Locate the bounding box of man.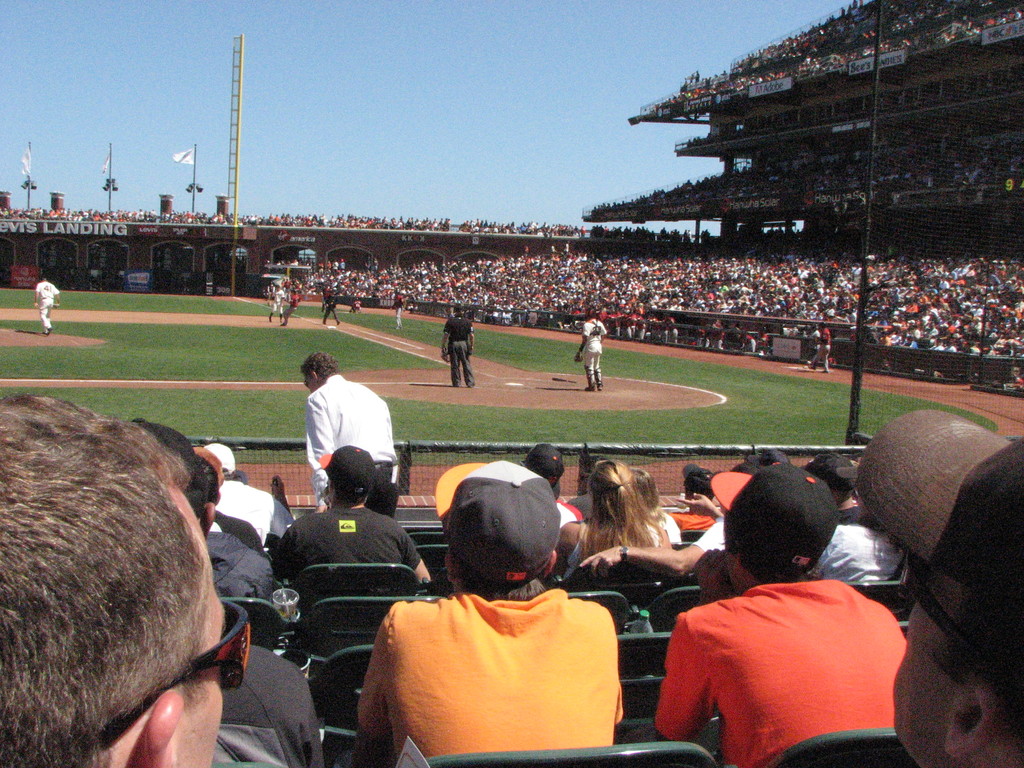
Bounding box: [215, 442, 300, 570].
